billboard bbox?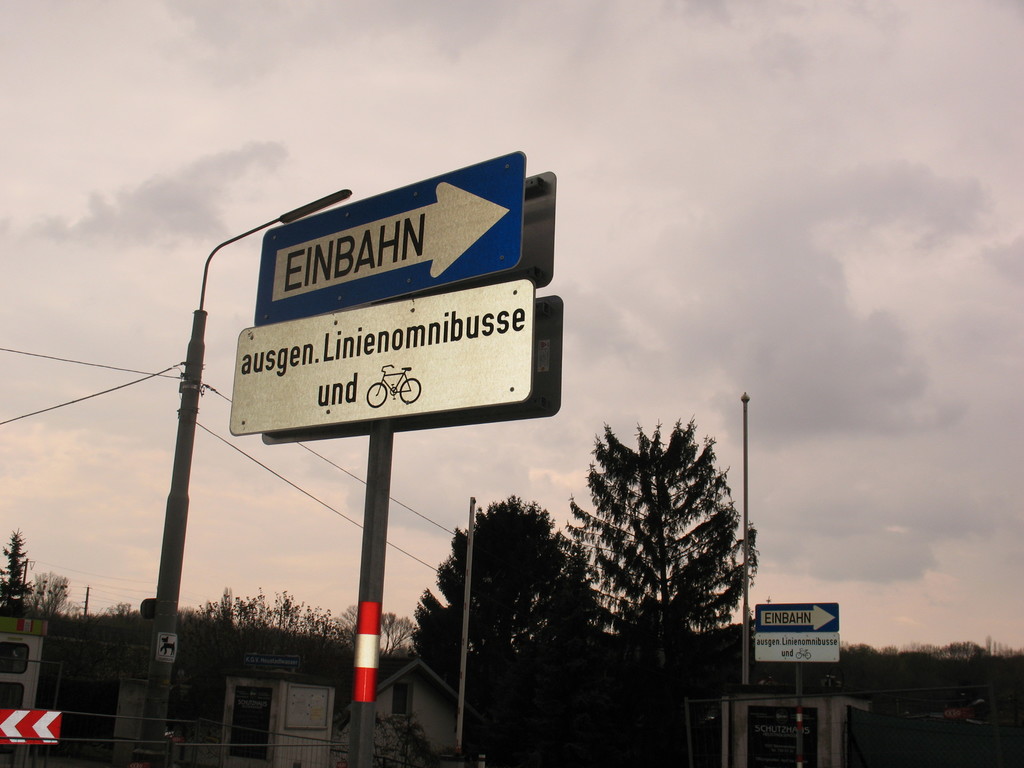
crop(753, 600, 840, 662)
